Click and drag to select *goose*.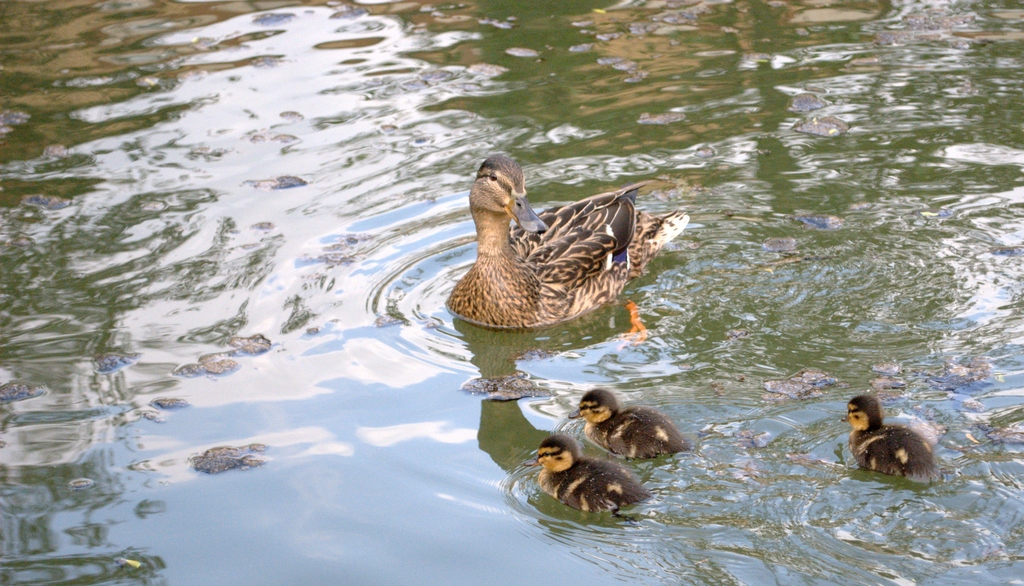
Selection: (531, 429, 646, 515).
